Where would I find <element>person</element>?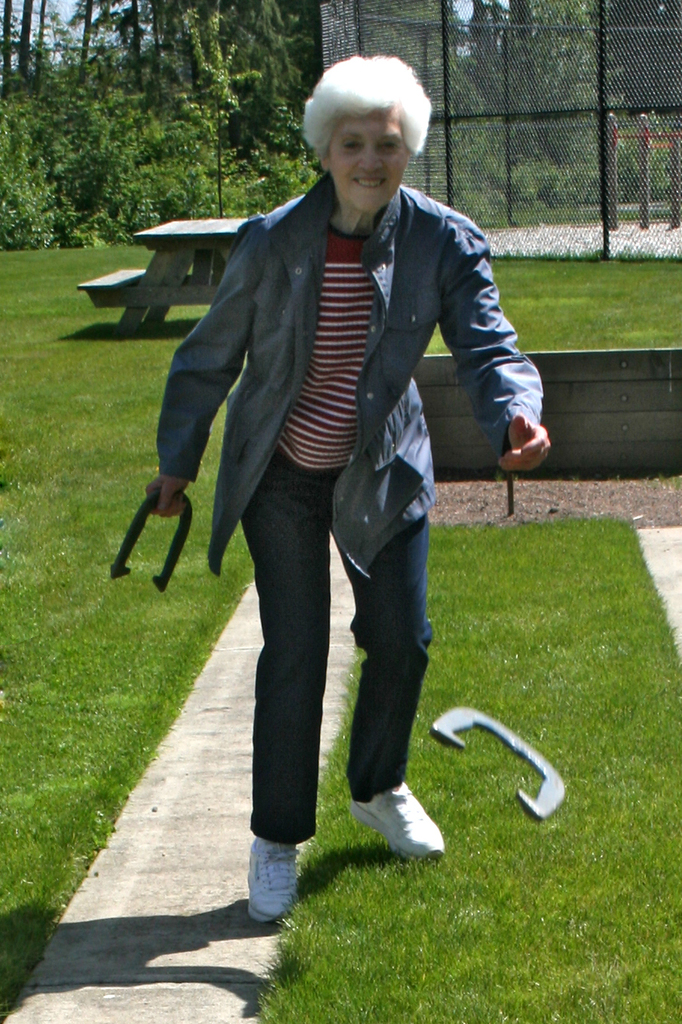
At 153 78 515 909.
